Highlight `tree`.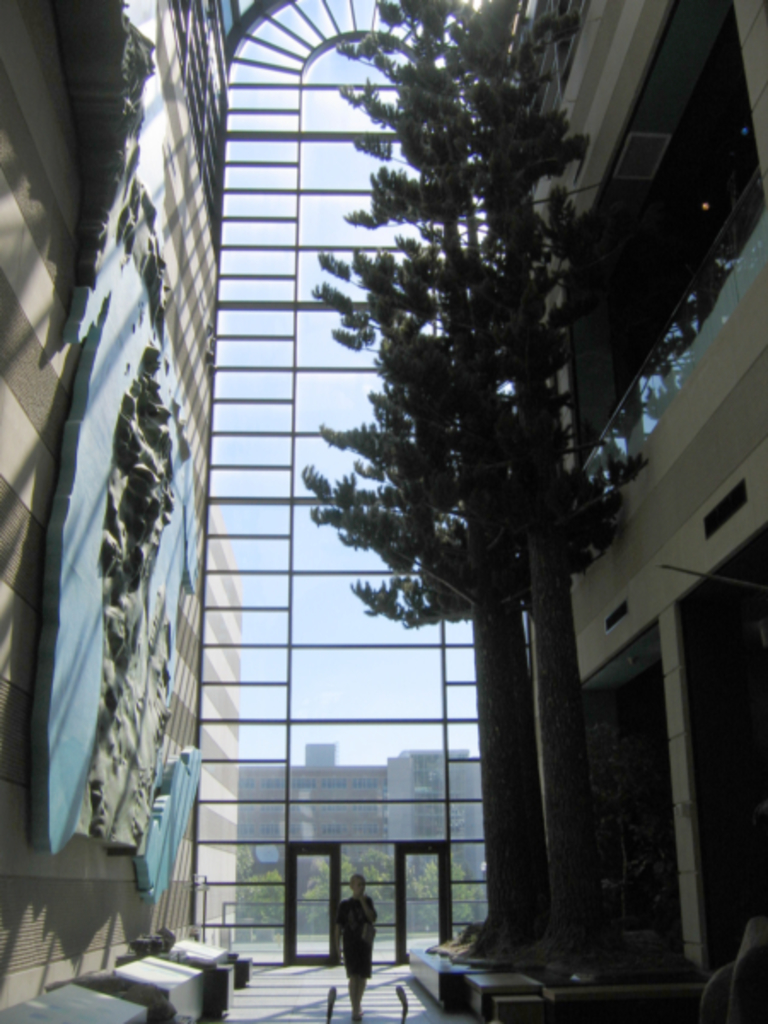
Highlighted region: (x1=290, y1=32, x2=657, y2=860).
